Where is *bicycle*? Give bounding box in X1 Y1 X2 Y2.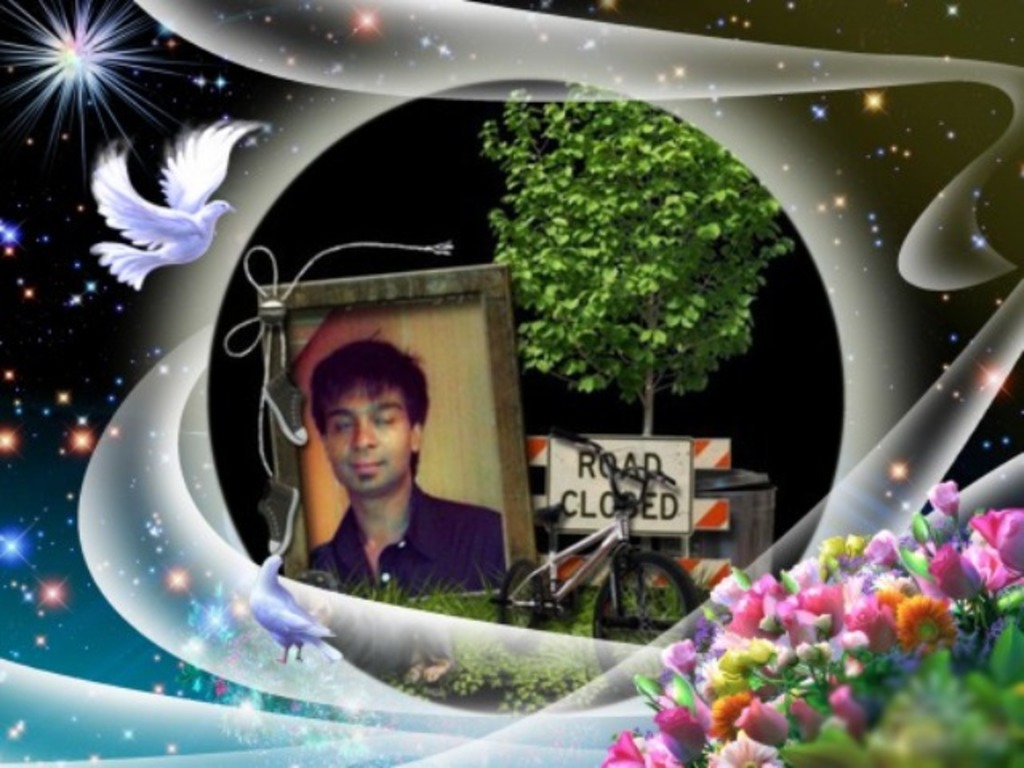
486 429 704 693.
